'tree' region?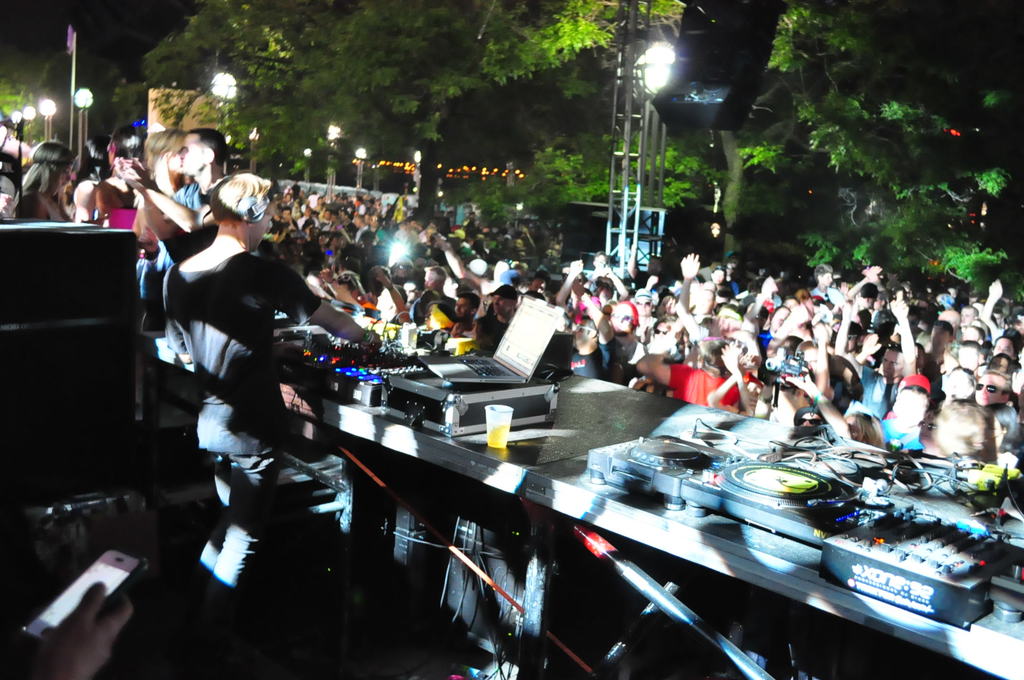
bbox=(758, 0, 1023, 213)
